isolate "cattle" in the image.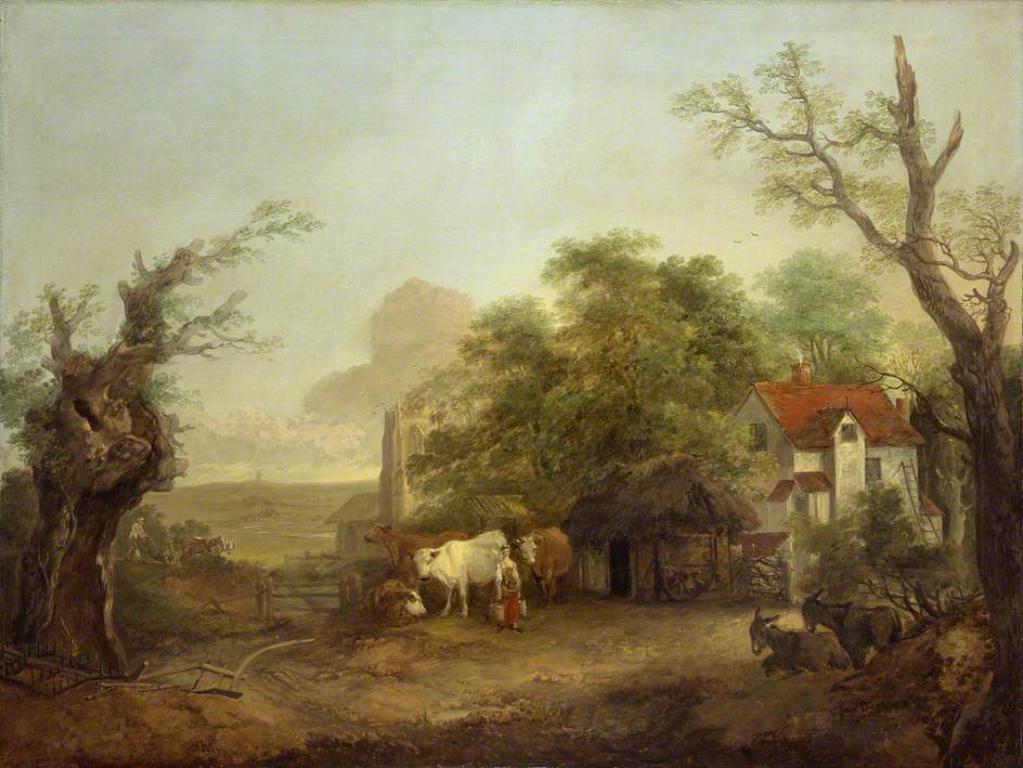
Isolated region: (x1=512, y1=529, x2=573, y2=610).
